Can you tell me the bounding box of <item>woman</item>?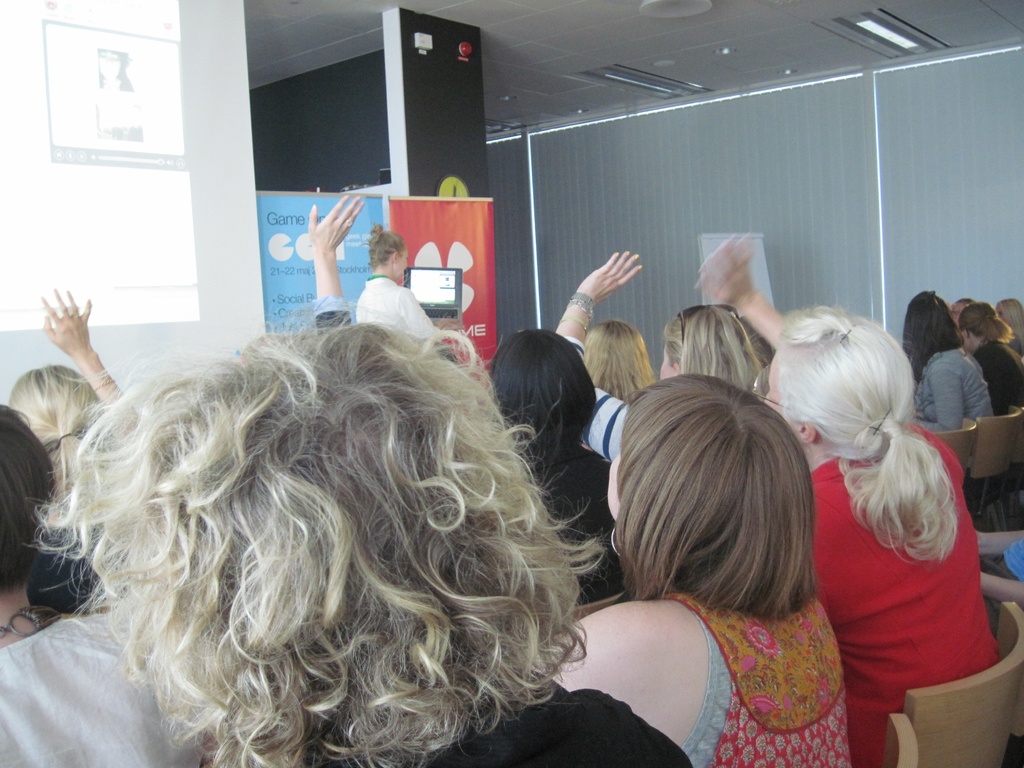
left=97, top=50, right=144, bottom=144.
